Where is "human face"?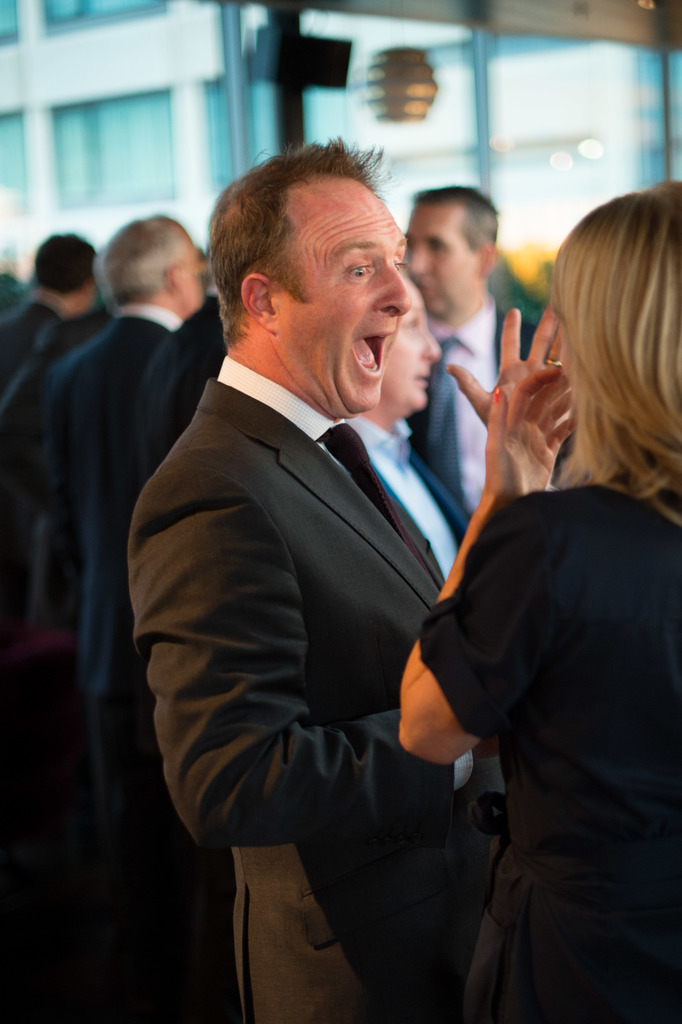
crop(276, 179, 410, 413).
